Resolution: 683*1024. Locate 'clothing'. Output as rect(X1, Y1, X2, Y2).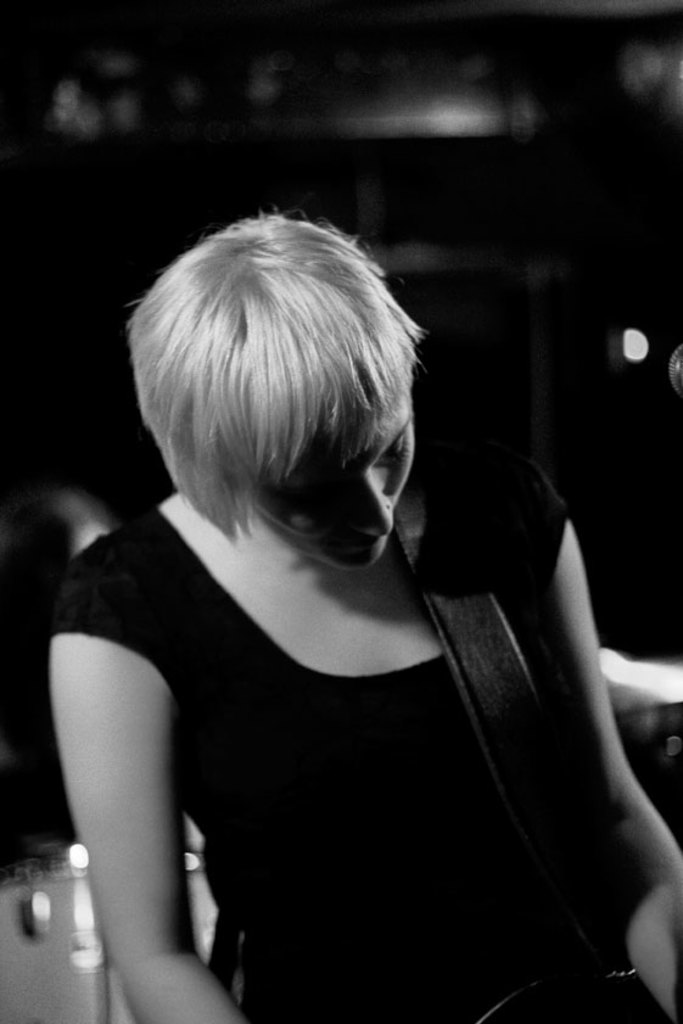
rect(45, 363, 629, 1020).
